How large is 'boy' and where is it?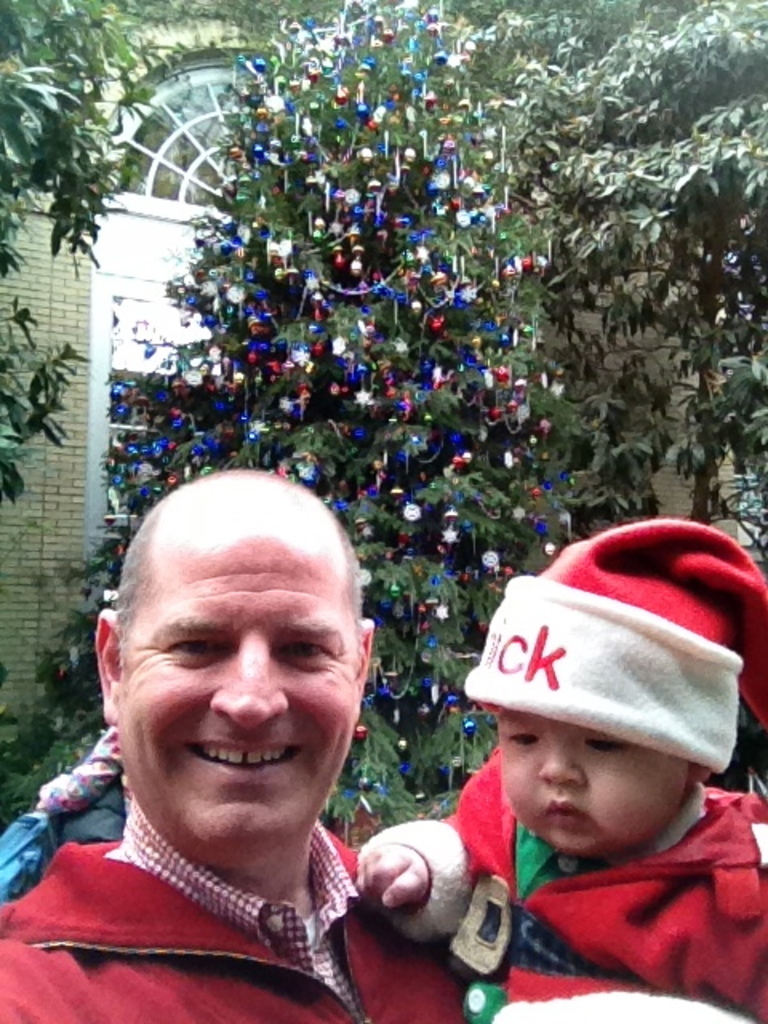
Bounding box: <box>384,533,758,987</box>.
